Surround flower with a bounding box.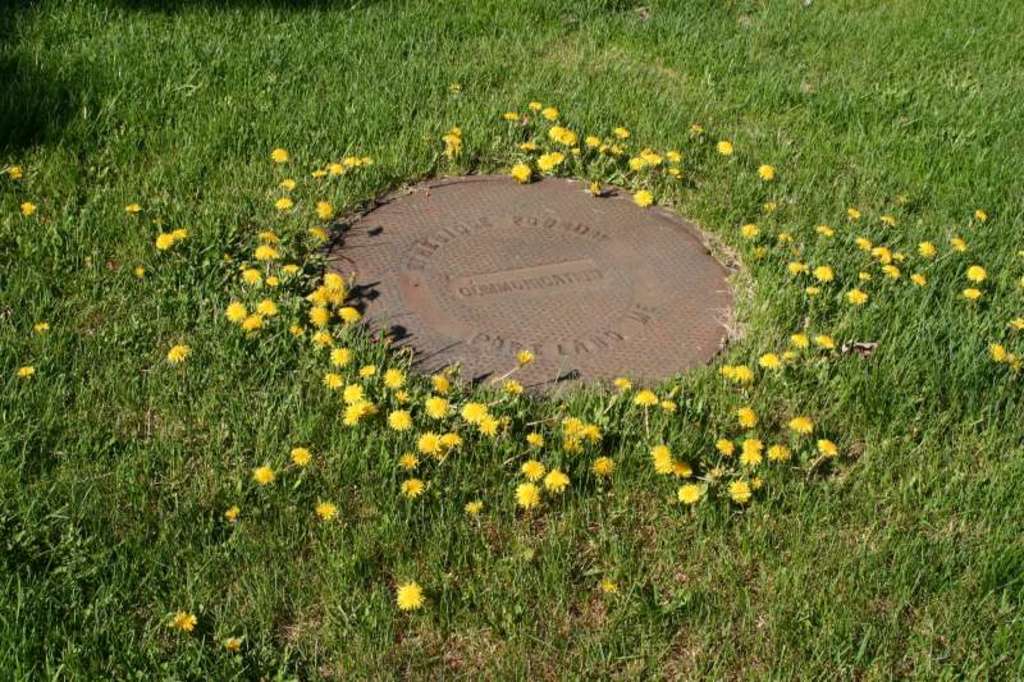
x1=881, y1=215, x2=893, y2=226.
